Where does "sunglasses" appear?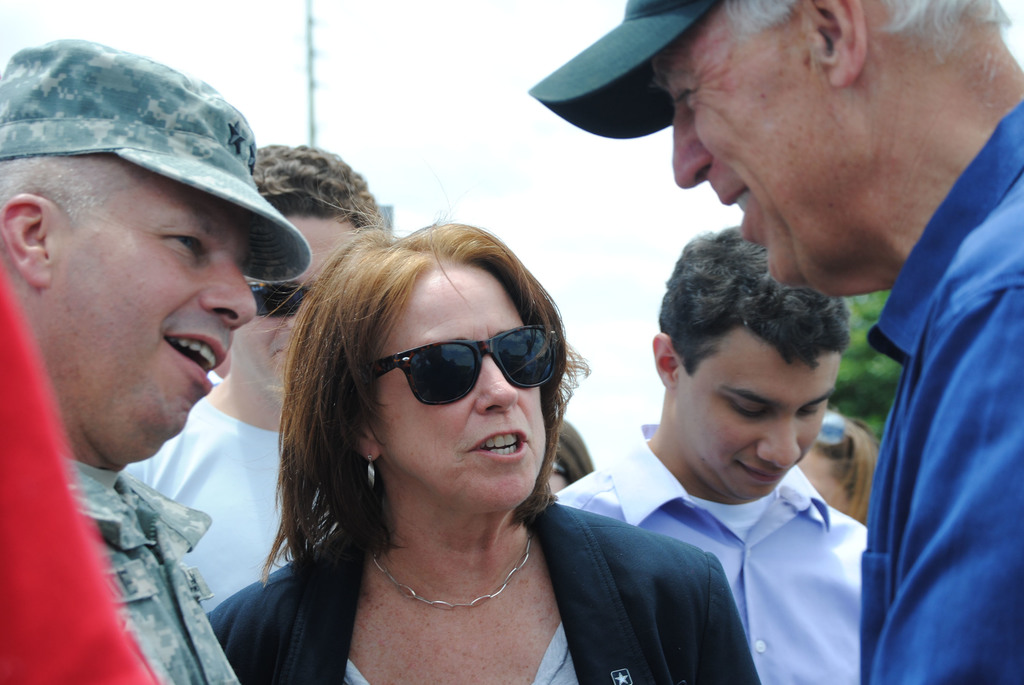
Appears at Rect(243, 282, 307, 316).
